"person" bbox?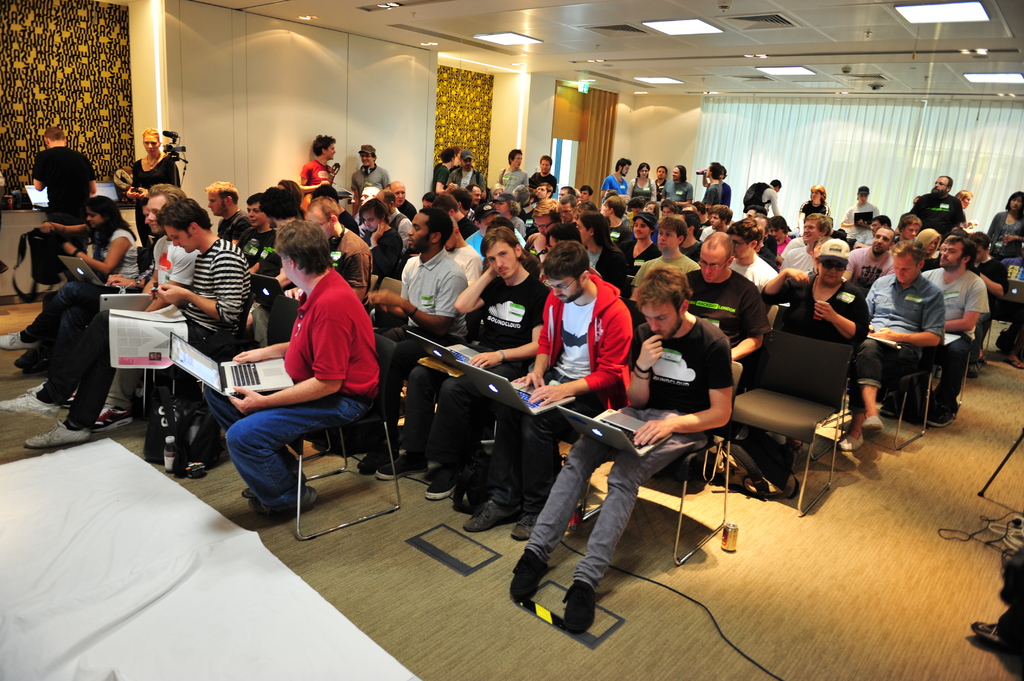
<bbox>58, 195, 144, 351</bbox>
